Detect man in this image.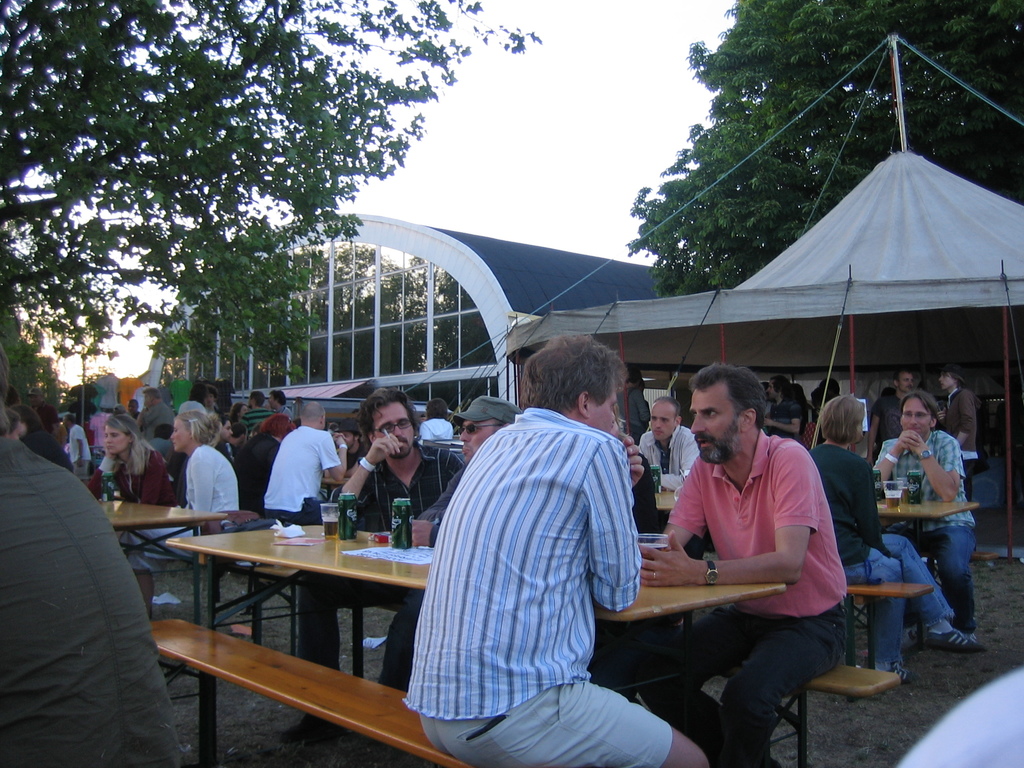
Detection: pyautogui.locateOnScreen(295, 383, 459, 691).
